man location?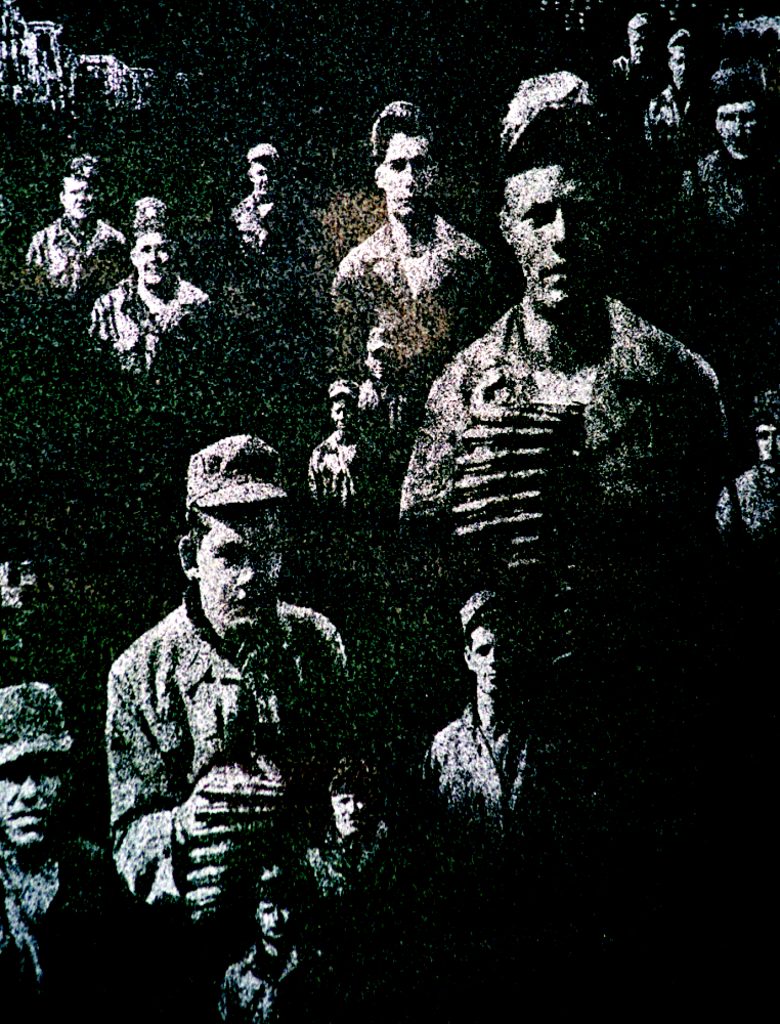
region(26, 150, 129, 329)
